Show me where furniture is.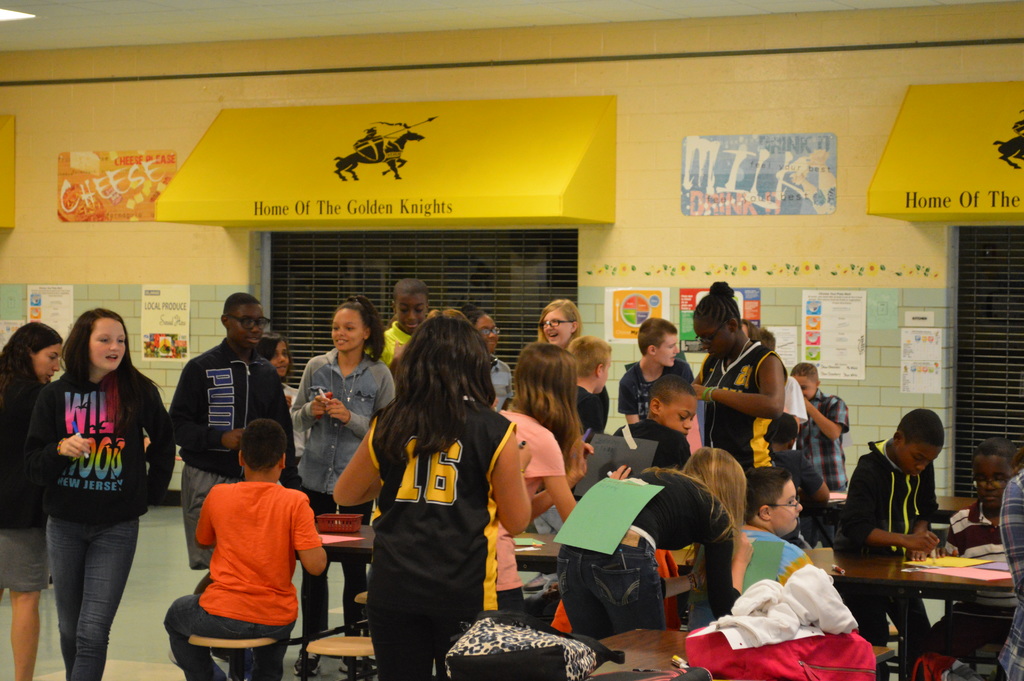
furniture is at (x1=305, y1=639, x2=377, y2=680).
